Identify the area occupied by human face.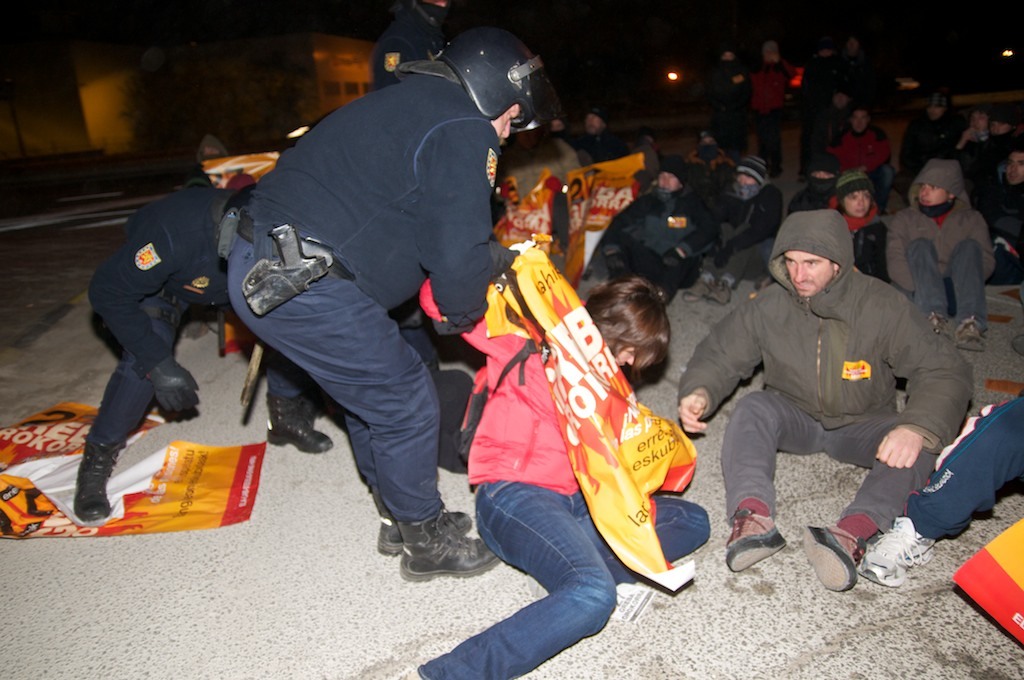
Area: {"left": 784, "top": 252, "right": 836, "bottom": 297}.
